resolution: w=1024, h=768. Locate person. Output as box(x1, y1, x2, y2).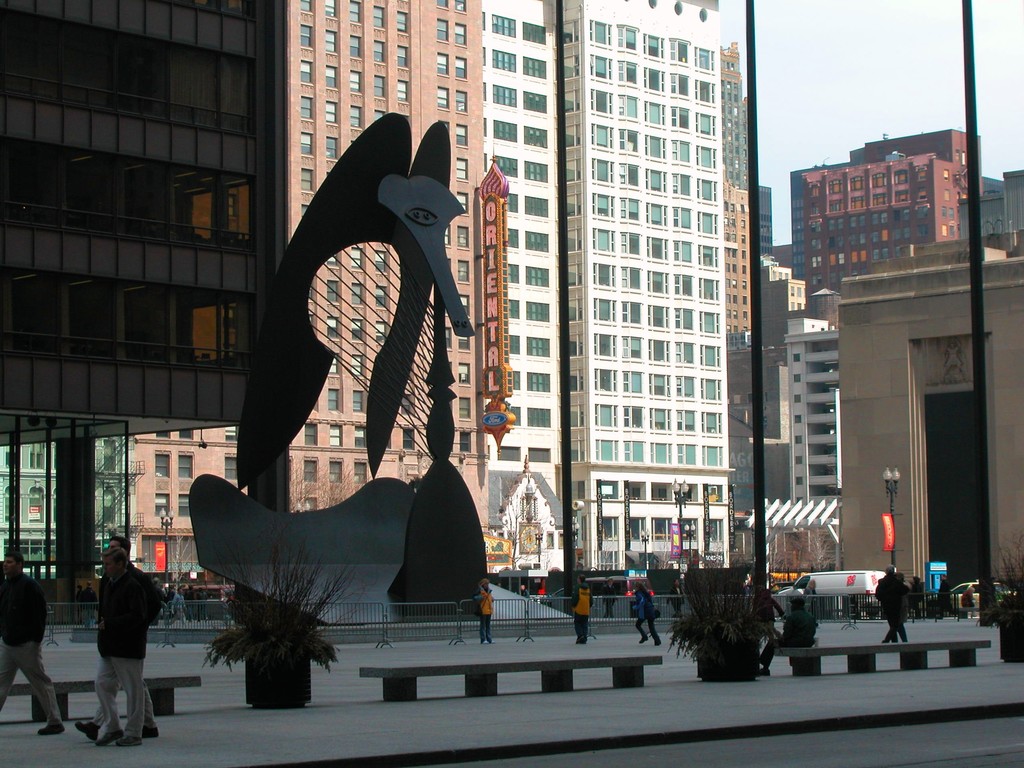
box(909, 575, 929, 619).
